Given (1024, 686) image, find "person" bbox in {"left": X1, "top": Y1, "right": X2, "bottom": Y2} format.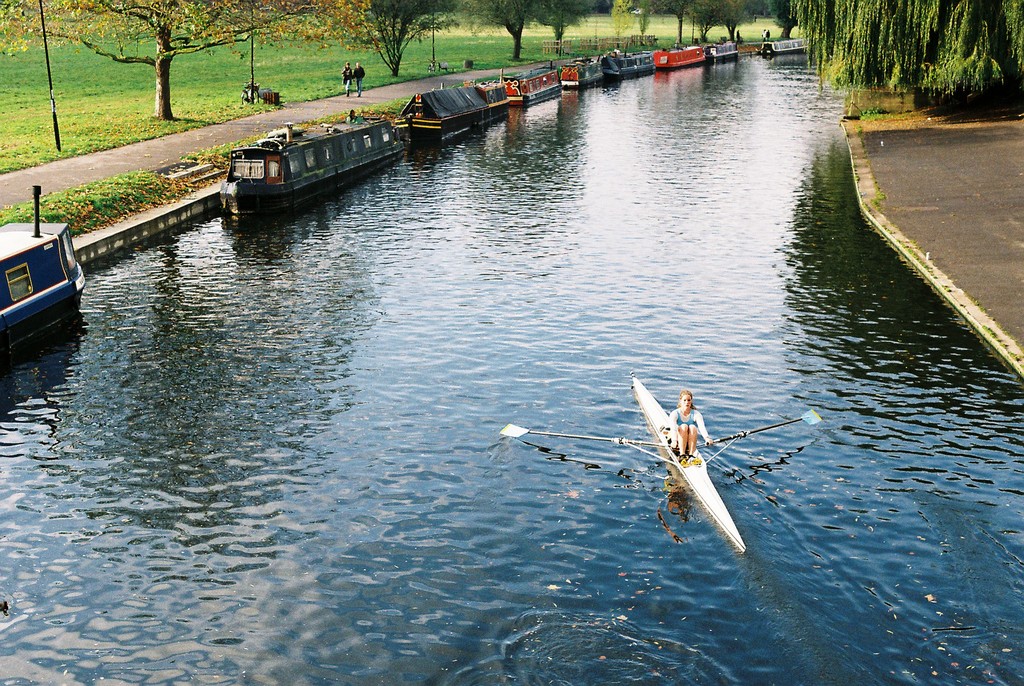
{"left": 353, "top": 60, "right": 365, "bottom": 94}.
